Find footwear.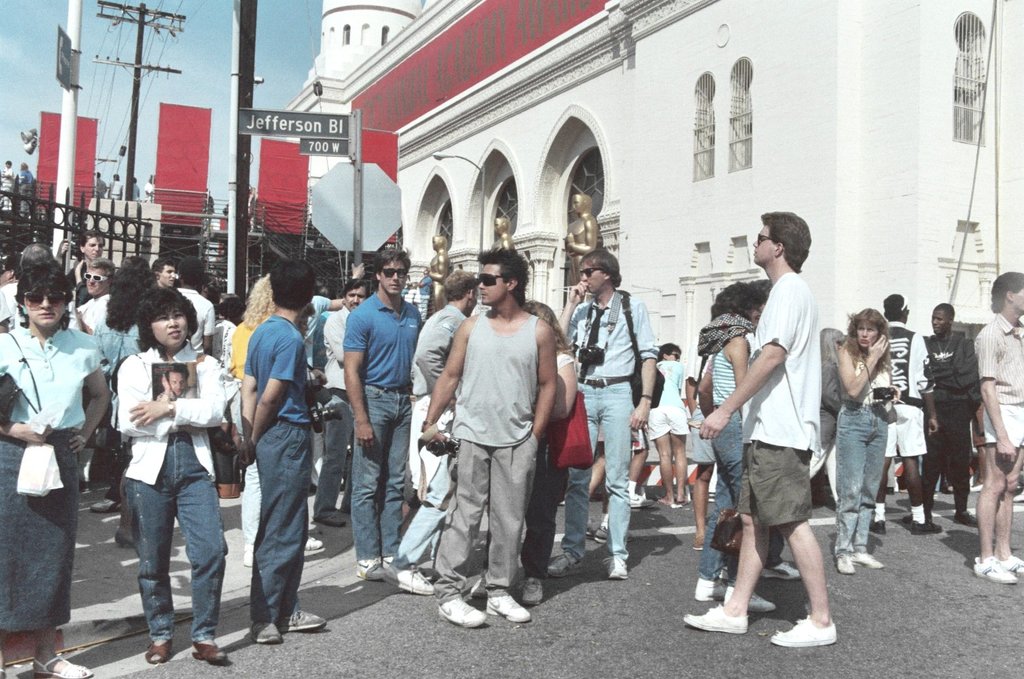
(left=902, top=510, right=932, bottom=523).
